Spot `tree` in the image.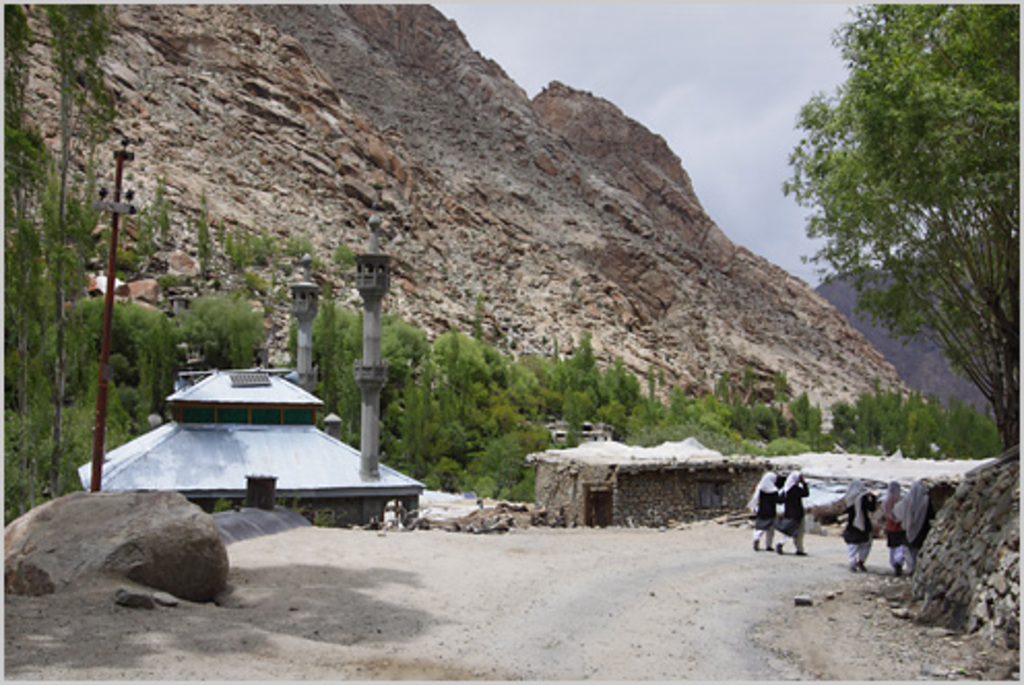
`tree` found at <box>787,2,1007,452</box>.
